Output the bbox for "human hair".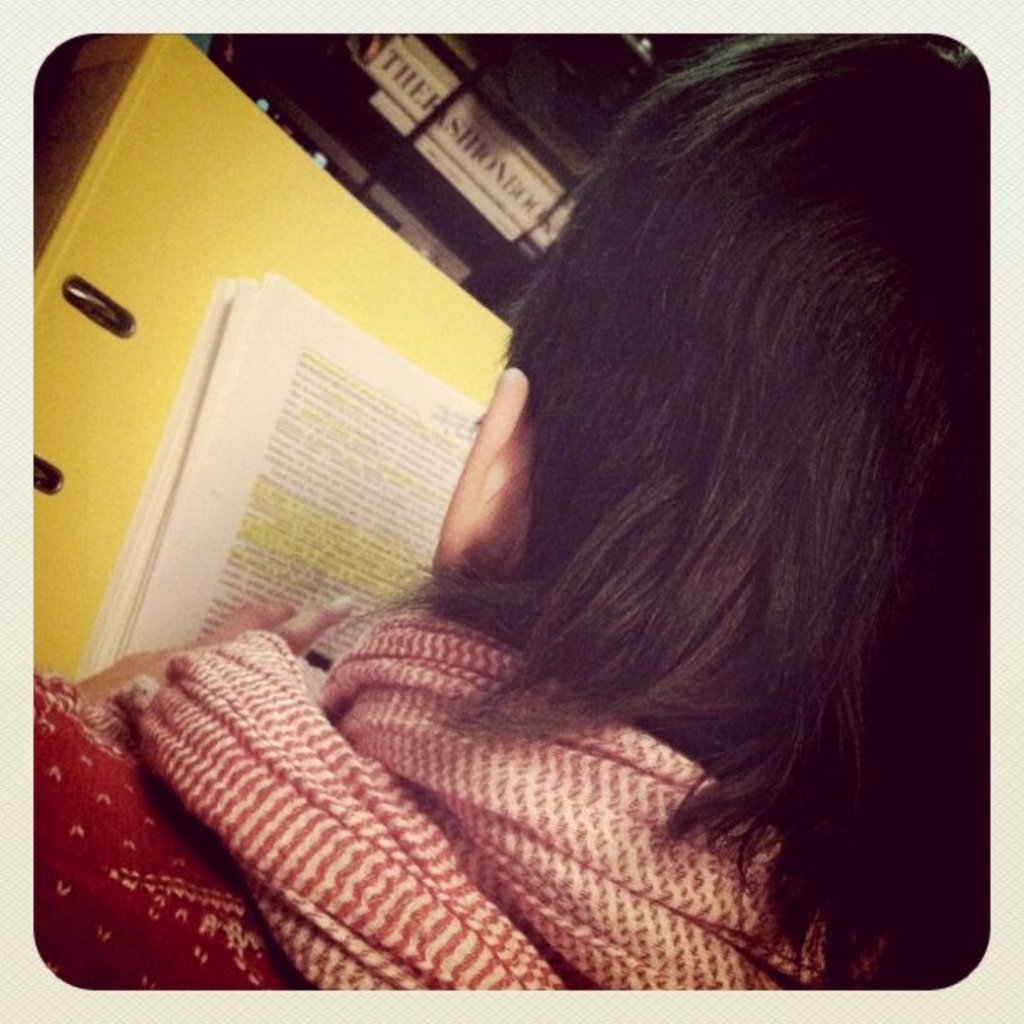
383/64/996/925.
